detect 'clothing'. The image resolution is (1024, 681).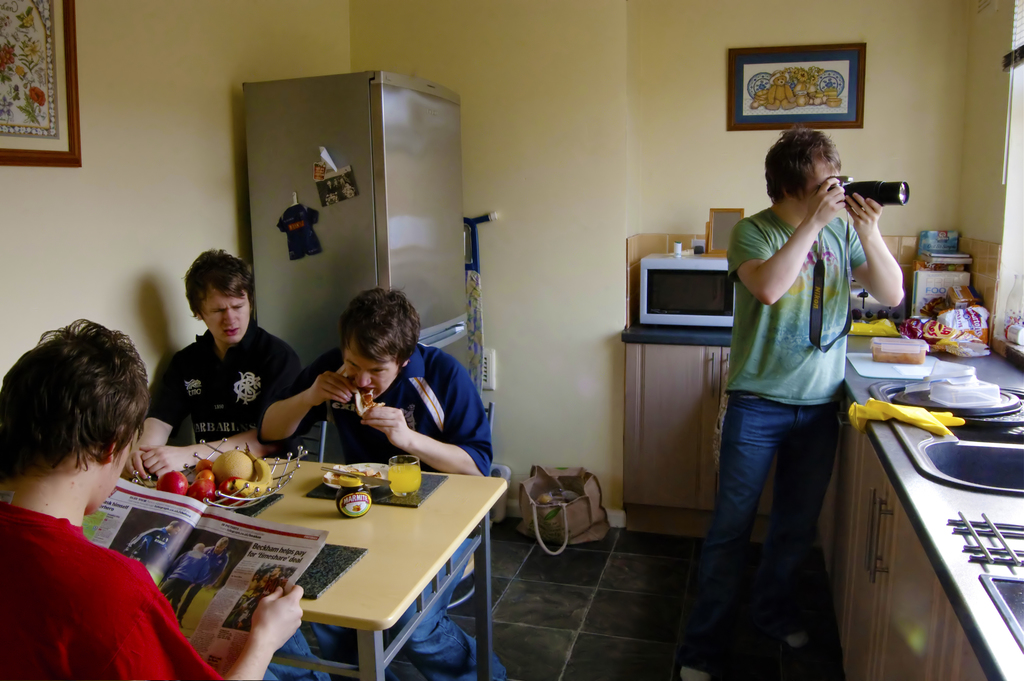
box(0, 493, 228, 680).
